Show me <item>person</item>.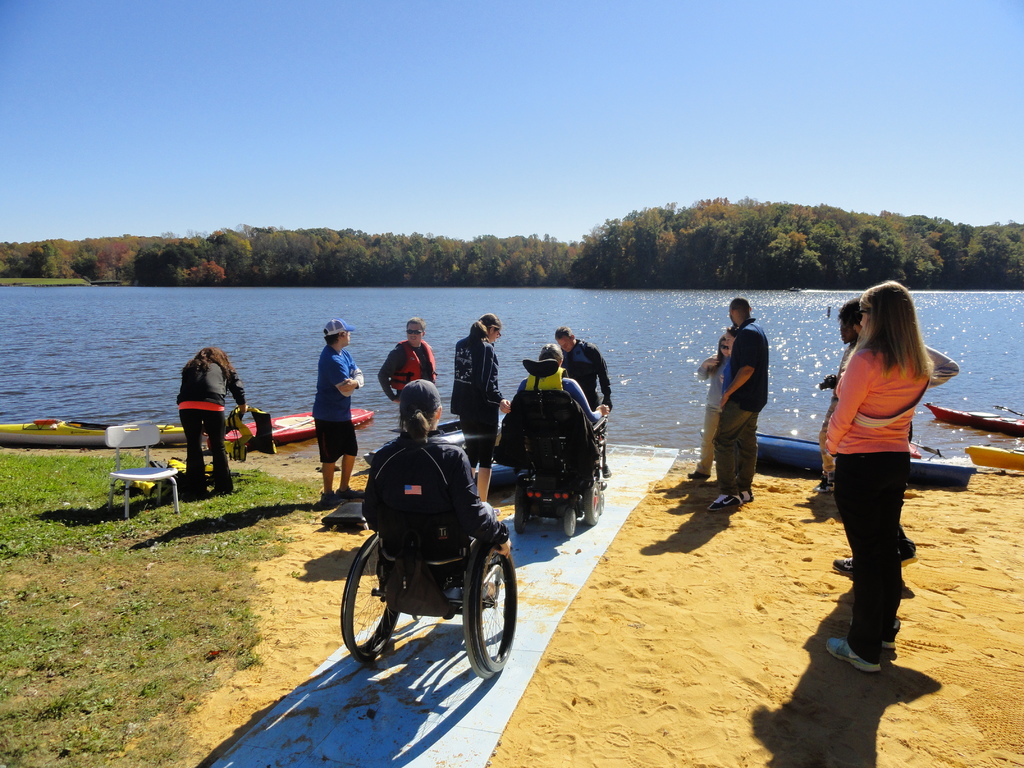
<item>person</item> is here: {"left": 374, "top": 316, "right": 438, "bottom": 404}.
